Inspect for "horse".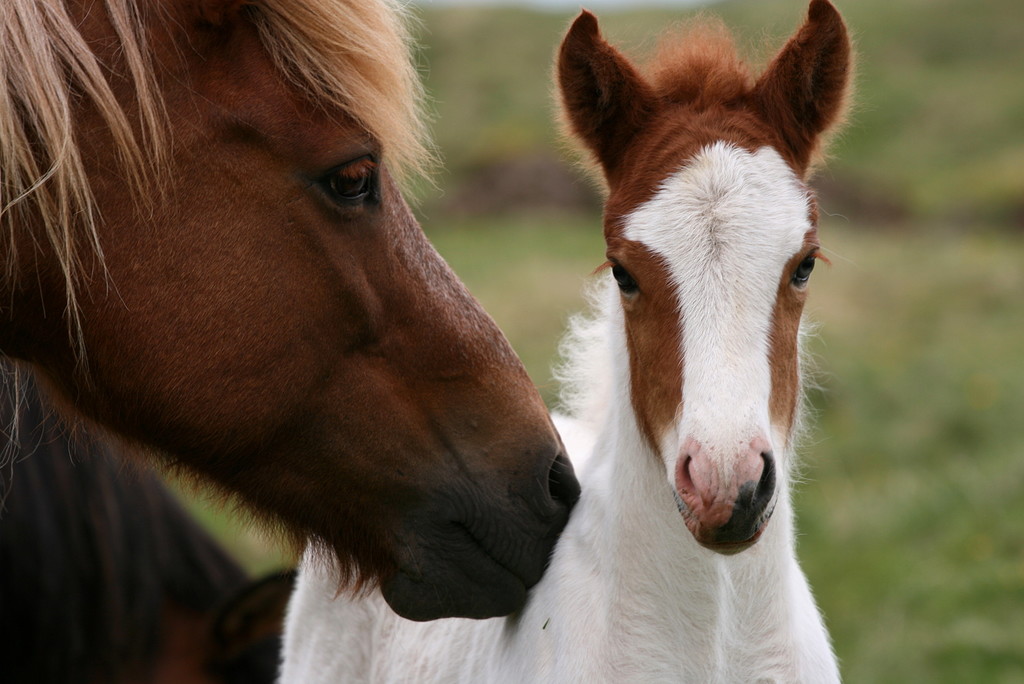
Inspection: 280:0:859:683.
